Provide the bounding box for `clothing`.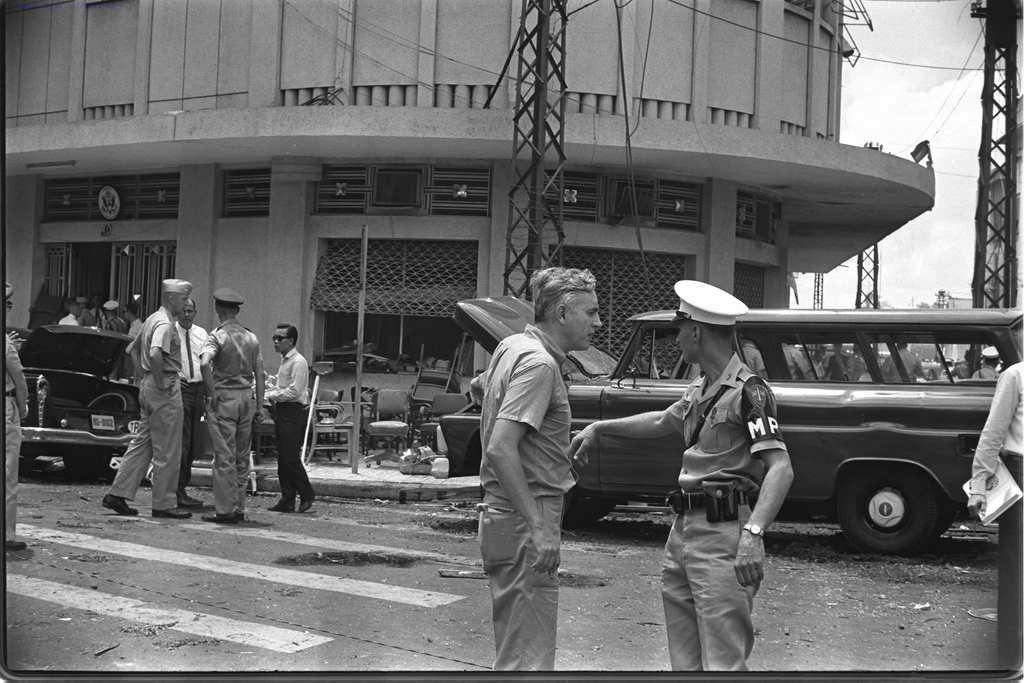
[268, 342, 334, 514].
